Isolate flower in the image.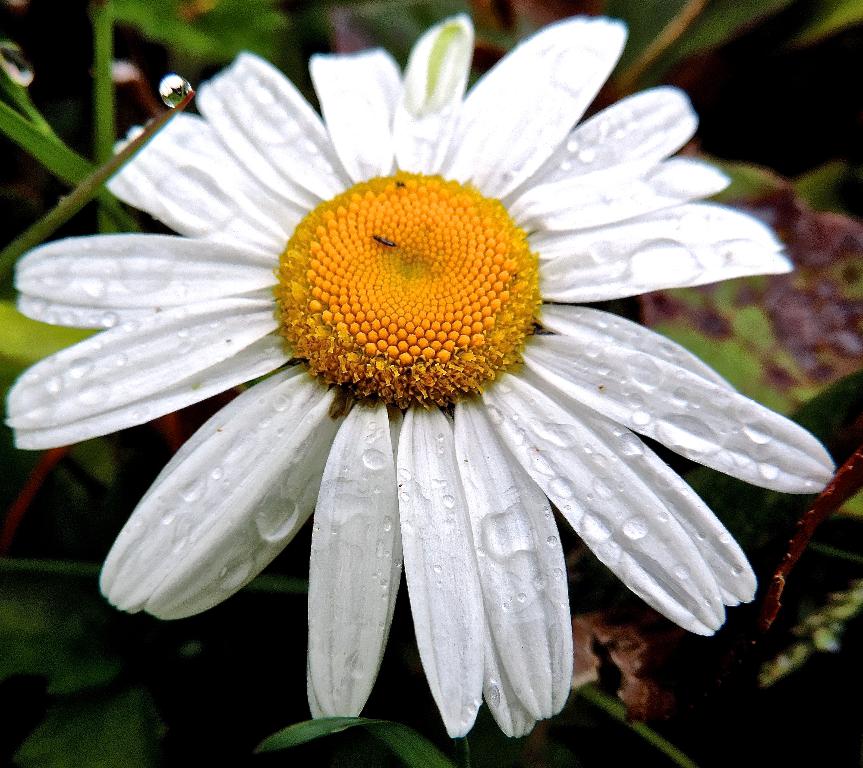
Isolated region: <box>21,20,817,735</box>.
